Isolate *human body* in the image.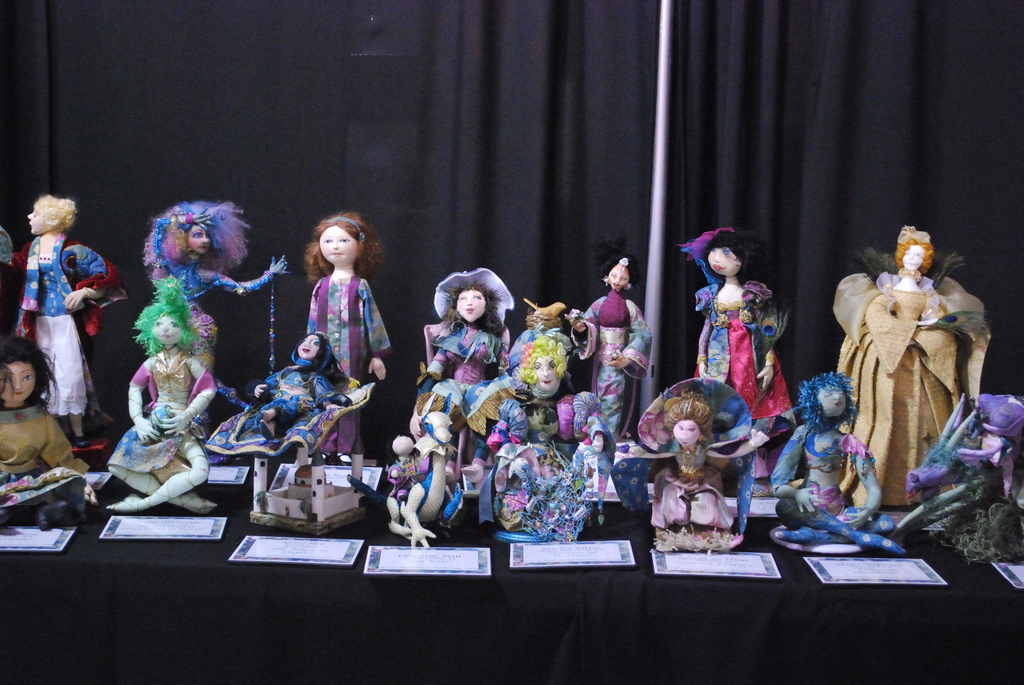
Isolated region: x1=106 y1=280 x2=216 y2=514.
